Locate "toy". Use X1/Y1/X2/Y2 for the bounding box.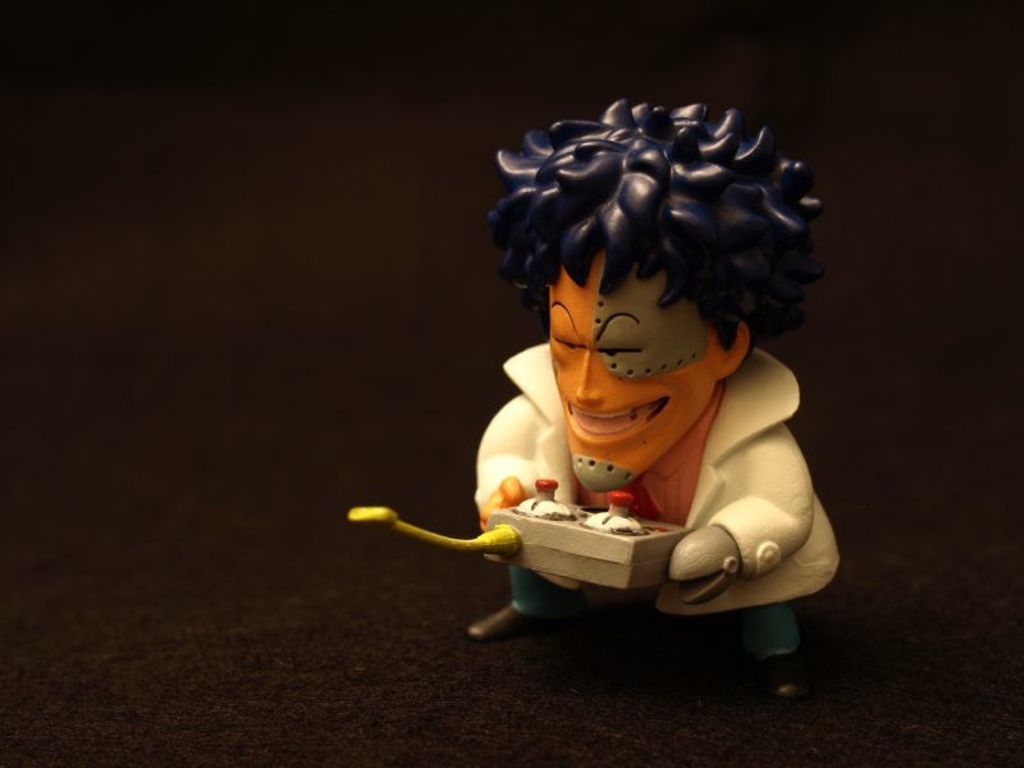
456/125/822/630.
